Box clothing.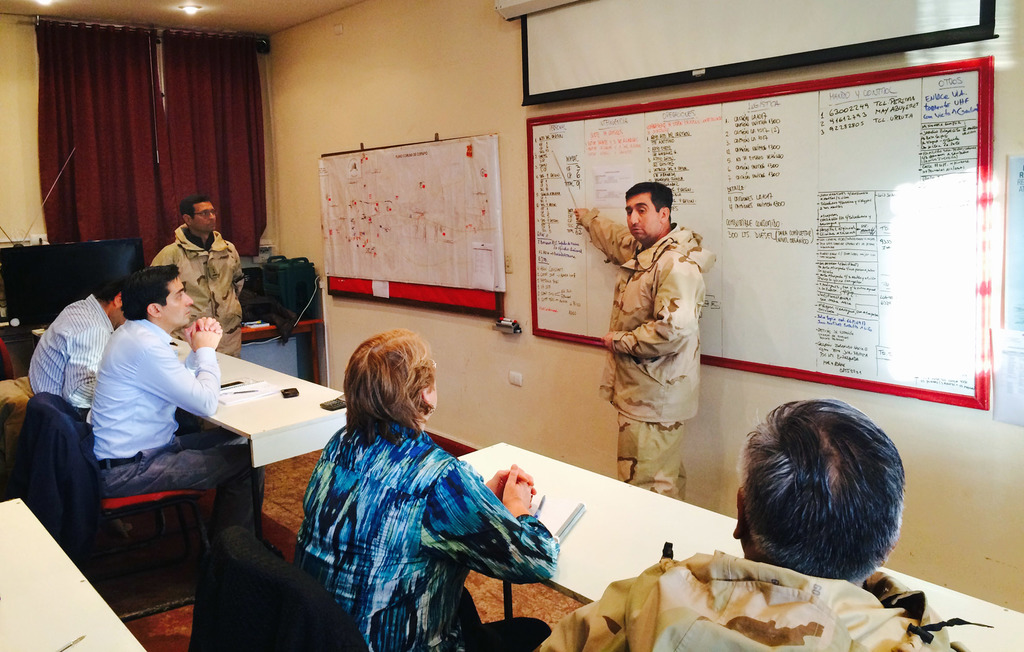
l=151, t=225, r=244, b=360.
